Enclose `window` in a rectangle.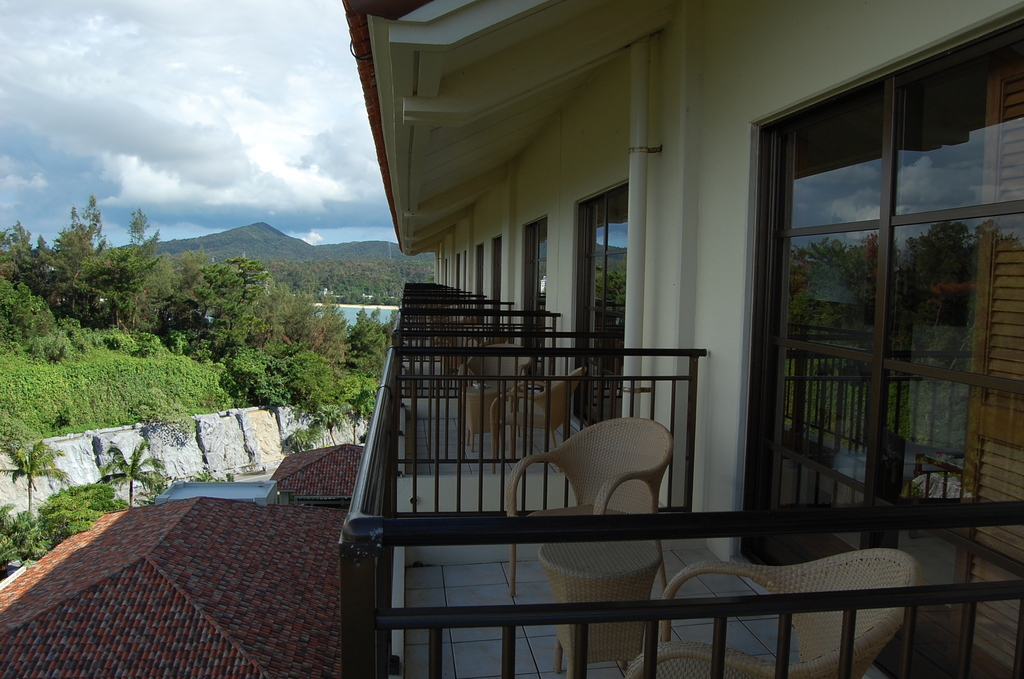
region(466, 250, 468, 292).
